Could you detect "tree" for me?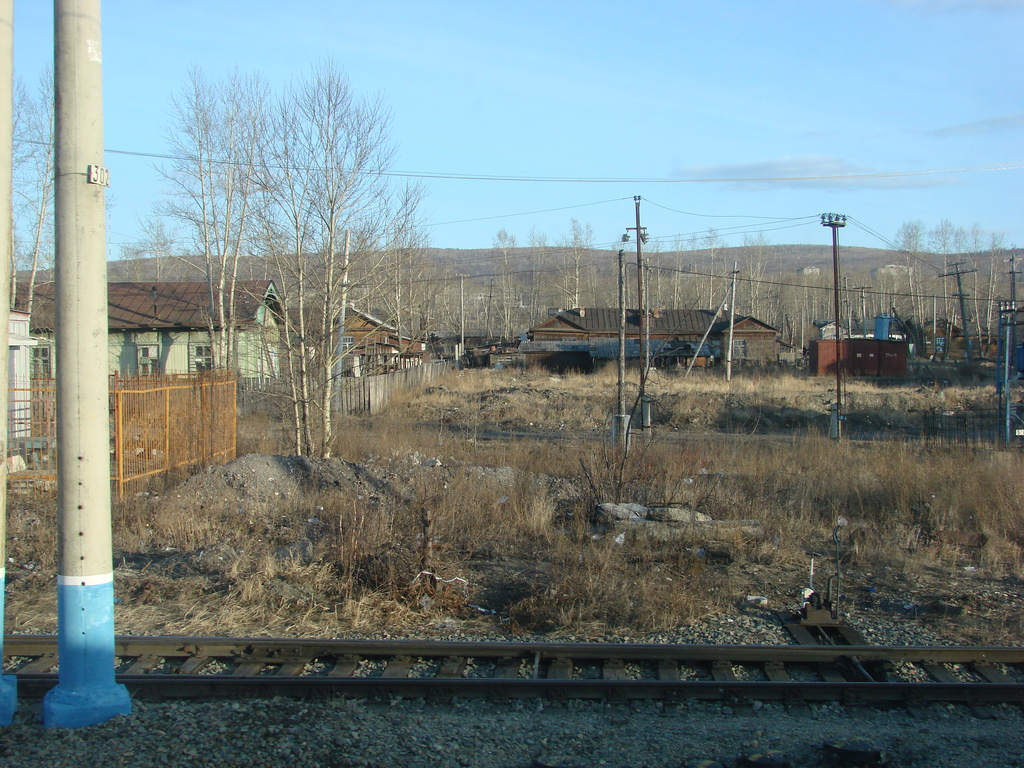
Detection result: x1=732, y1=232, x2=774, y2=332.
